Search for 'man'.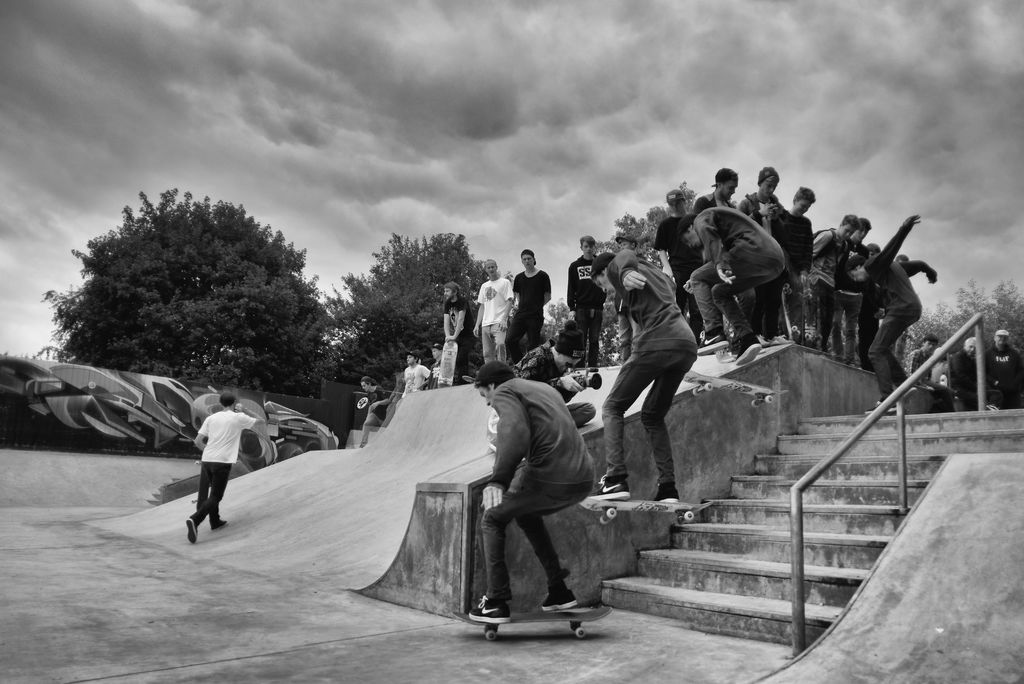
Found at Rect(944, 330, 999, 413).
